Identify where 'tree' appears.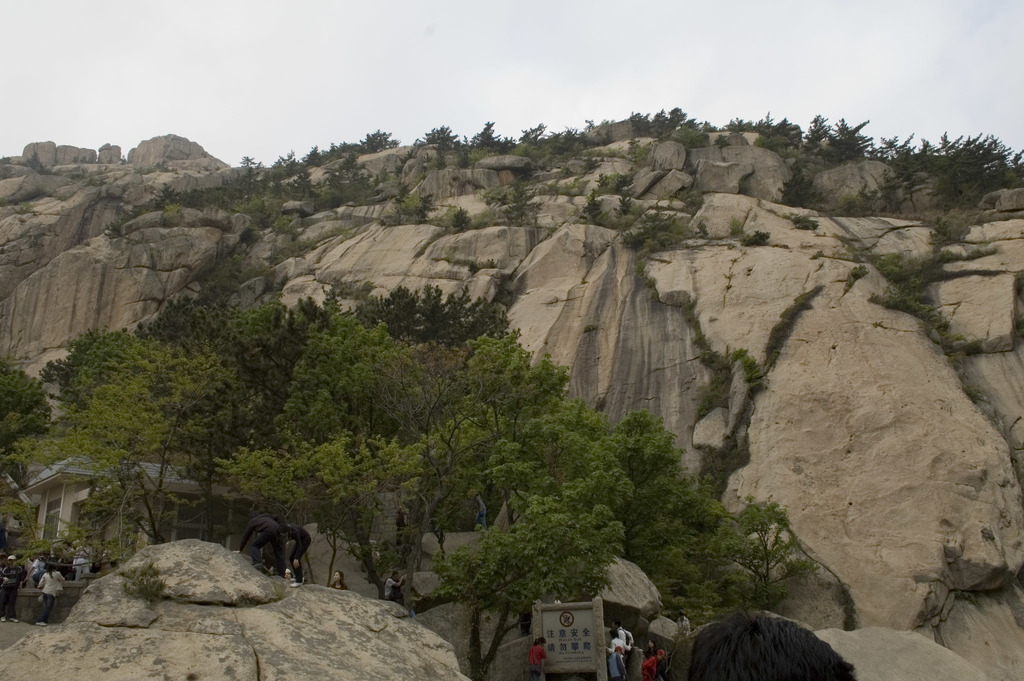
Appears at rect(495, 173, 547, 230).
